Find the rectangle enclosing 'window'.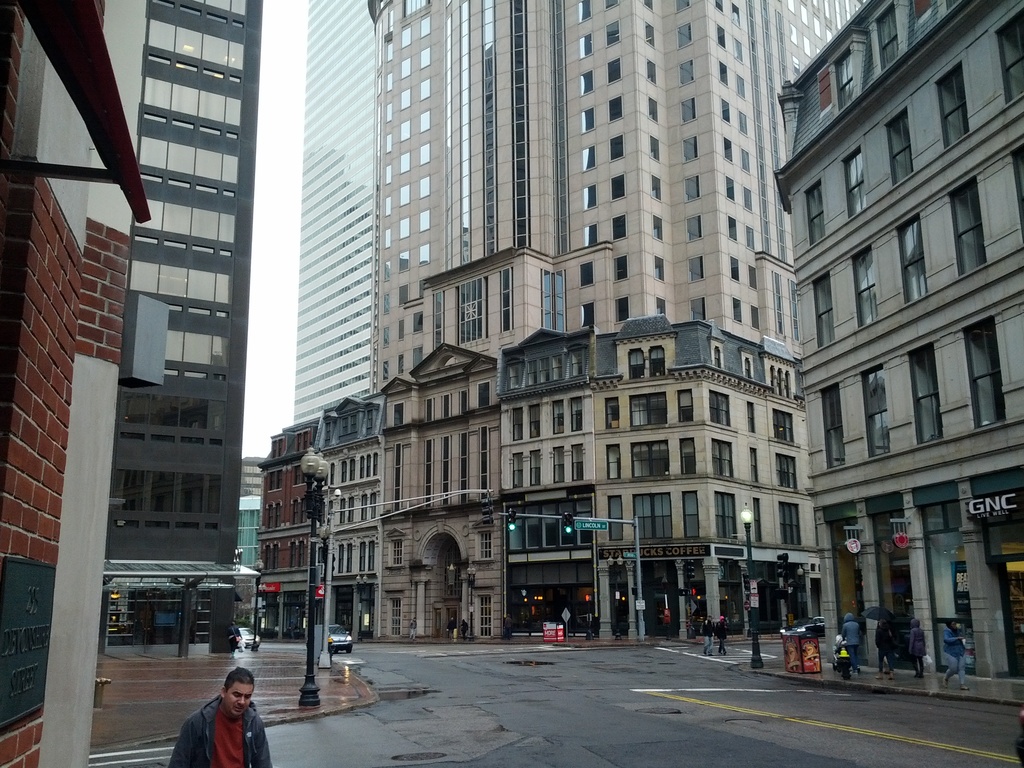
x1=680 y1=25 x2=692 y2=46.
